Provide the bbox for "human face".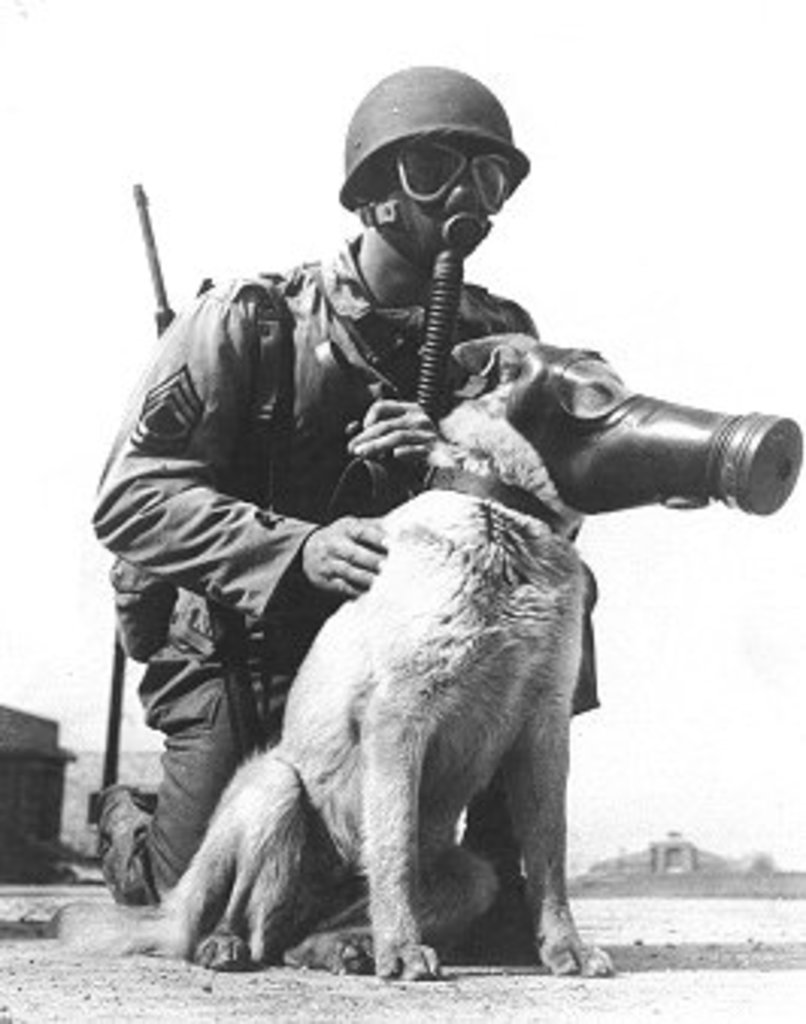
x1=370 y1=139 x2=494 y2=285.
